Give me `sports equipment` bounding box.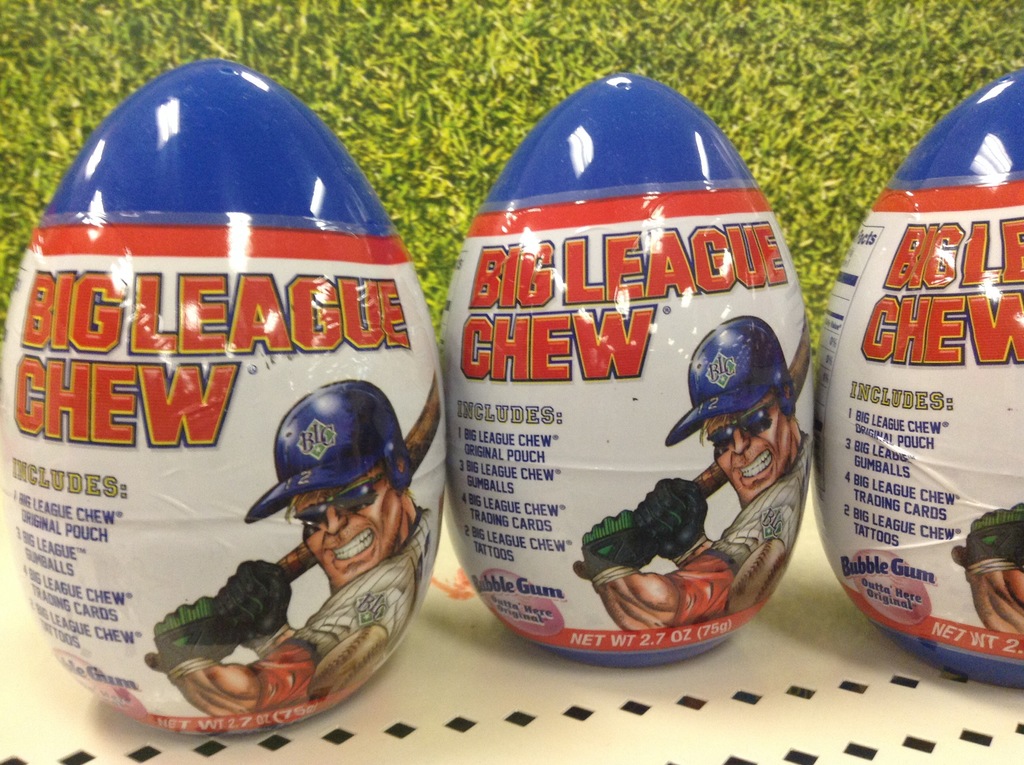
x1=668, y1=317, x2=799, y2=446.
